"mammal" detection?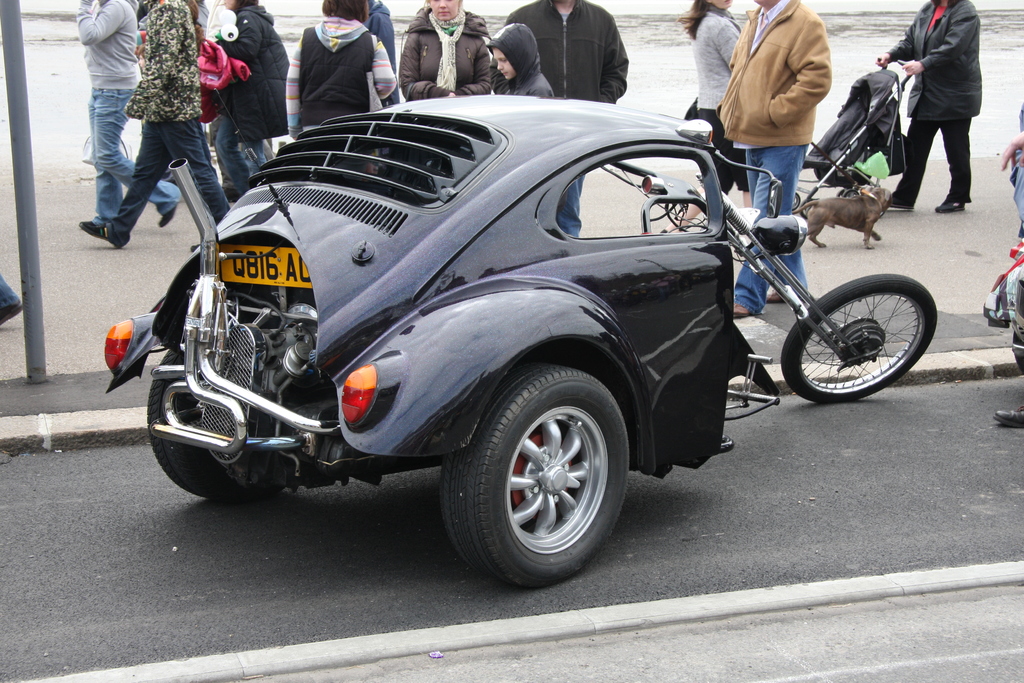
[396,0,492,104]
